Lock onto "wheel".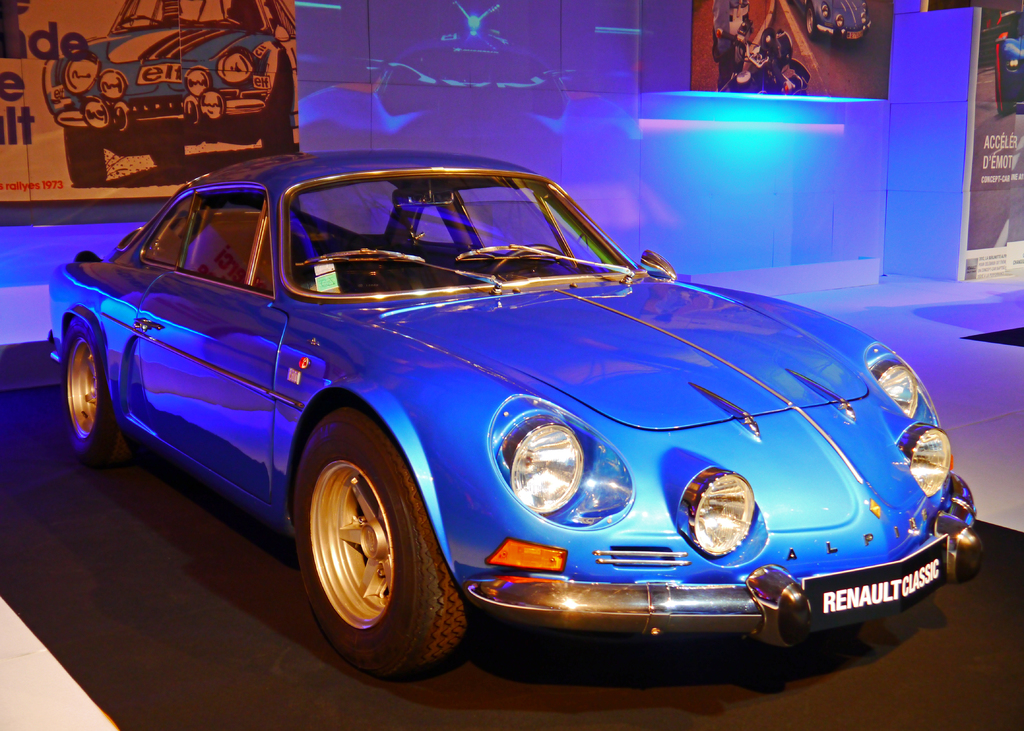
Locked: locate(295, 421, 436, 675).
